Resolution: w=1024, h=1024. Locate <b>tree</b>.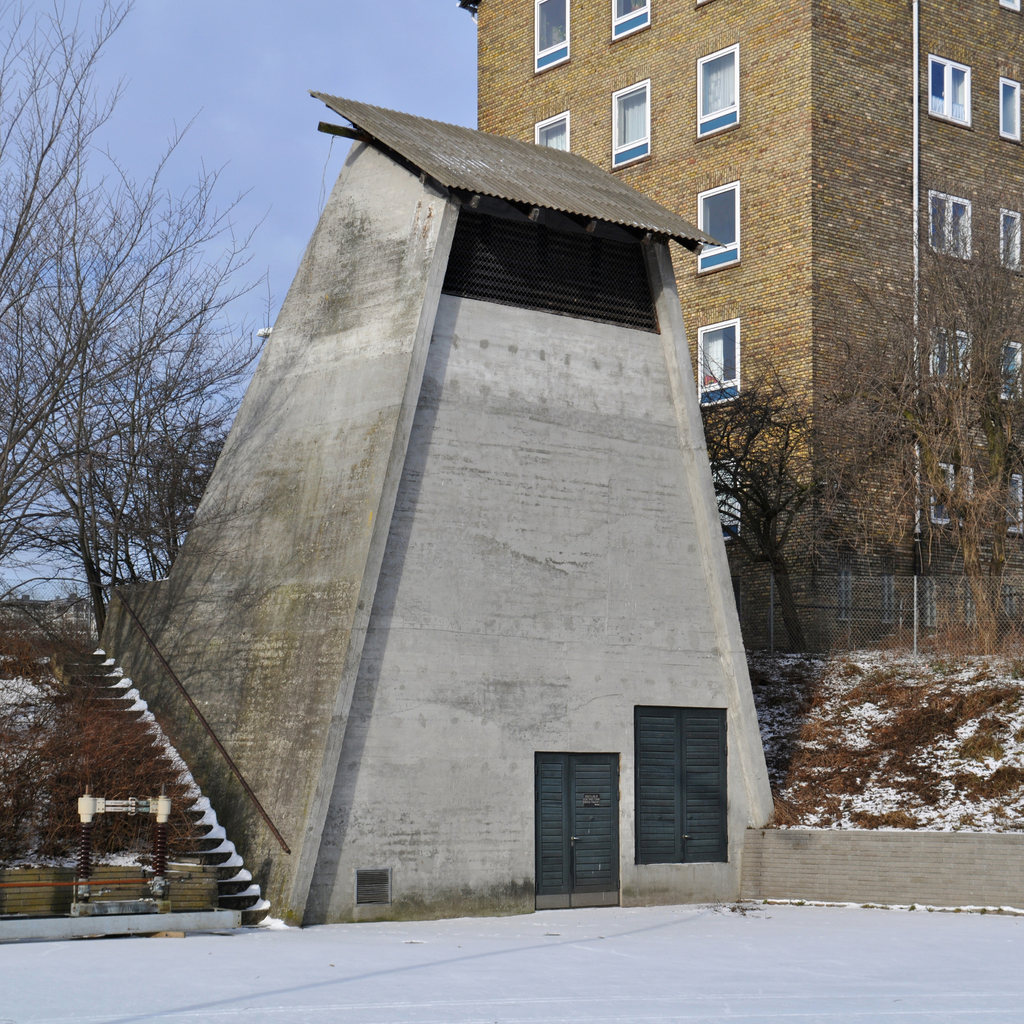
pyautogui.locateOnScreen(685, 338, 868, 652).
